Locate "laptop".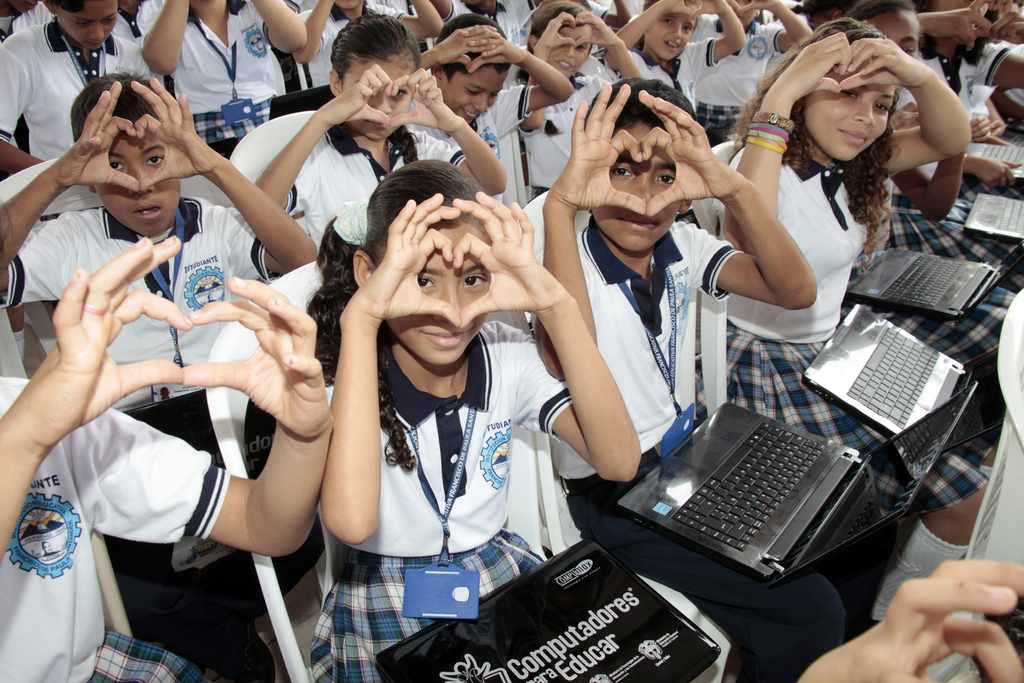
Bounding box: 619,385,893,580.
